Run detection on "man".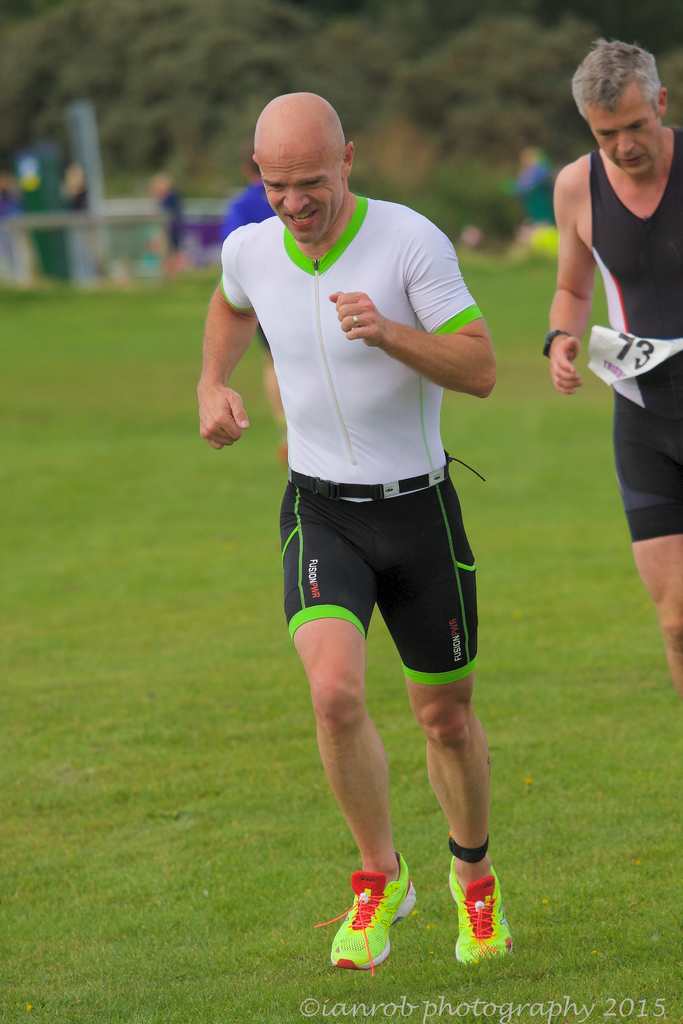
Result: (x1=539, y1=36, x2=682, y2=698).
